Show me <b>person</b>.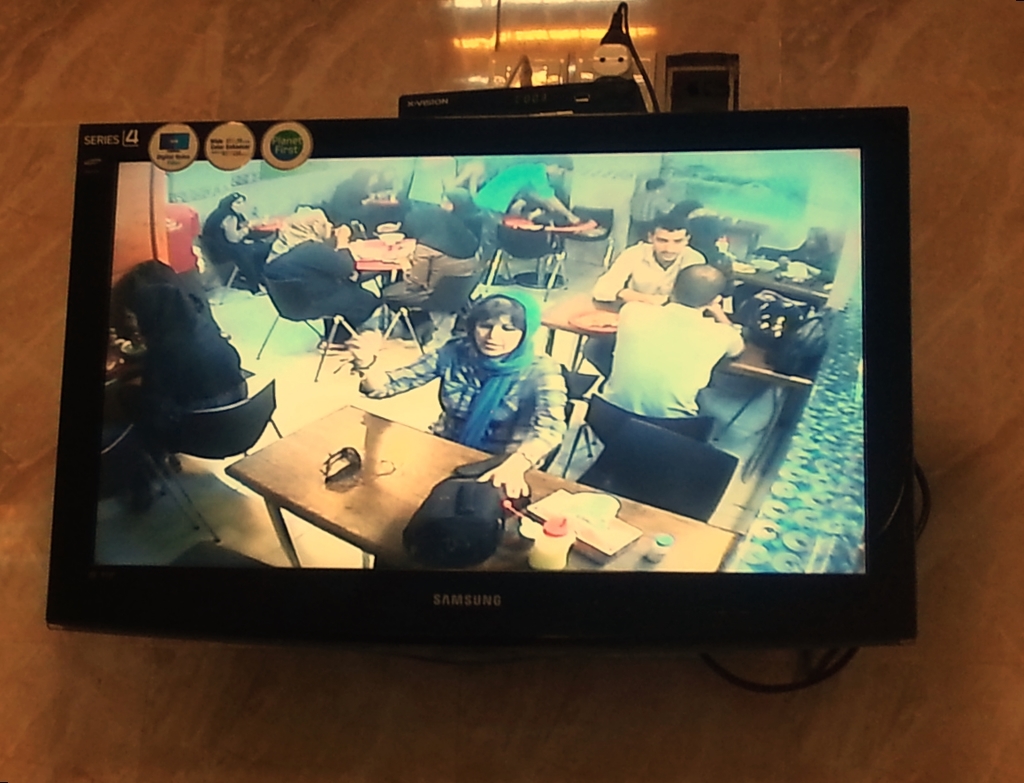
<b>person</b> is here: bbox=[435, 183, 498, 247].
